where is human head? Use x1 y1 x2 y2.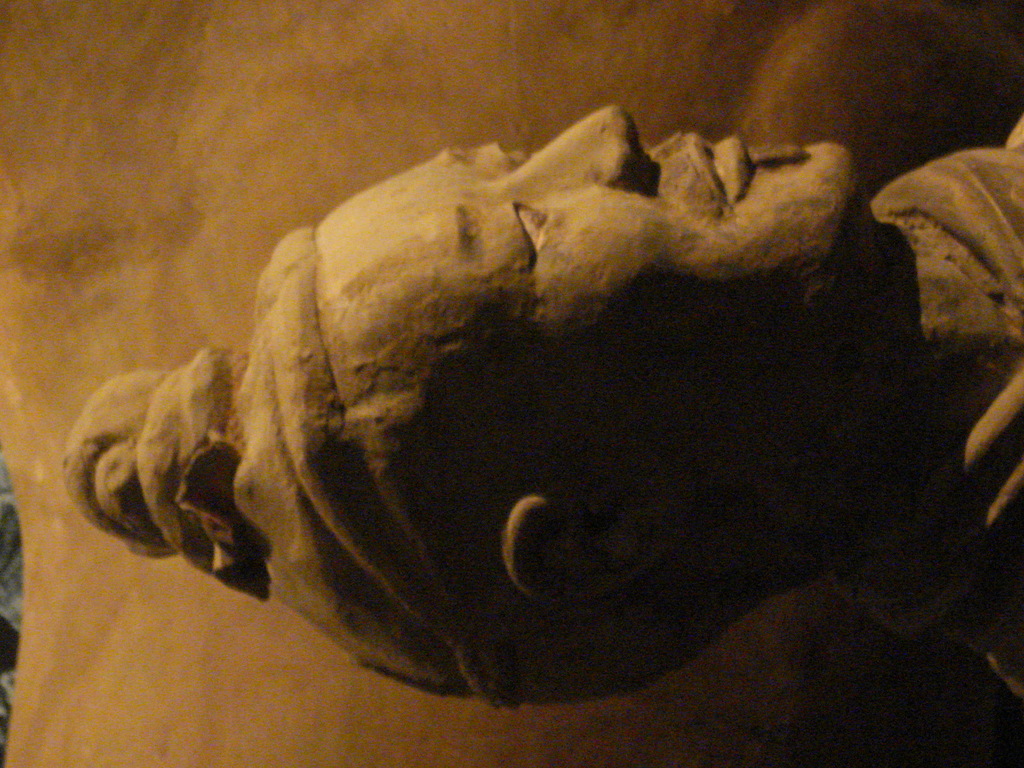
74 104 1012 705.
